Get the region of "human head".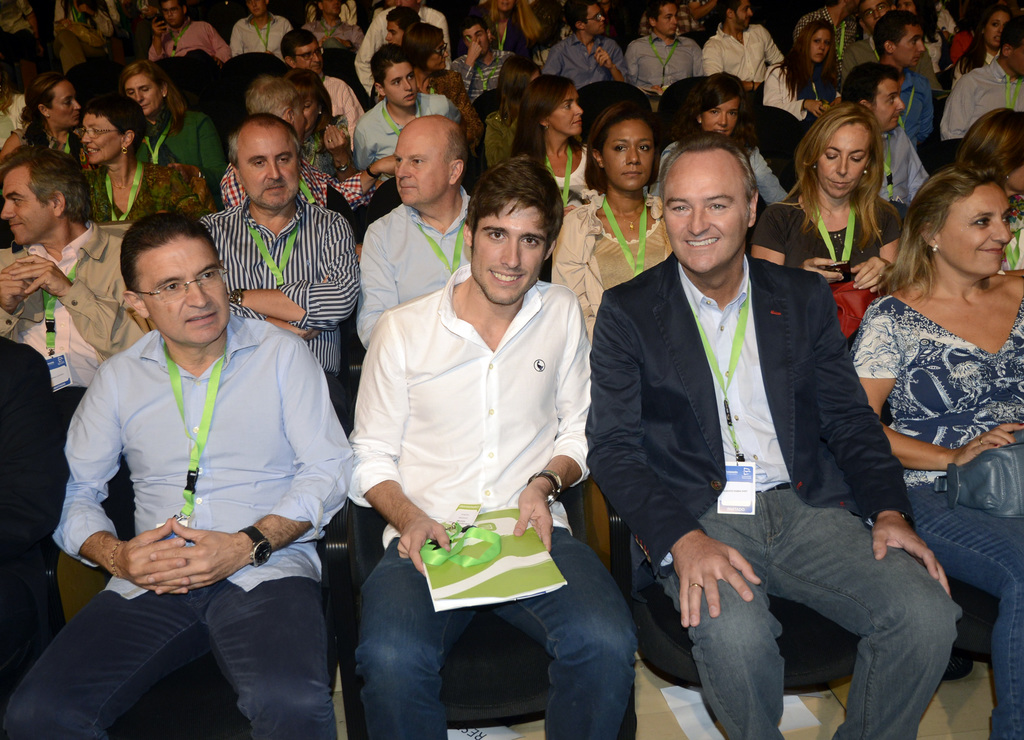
region(800, 21, 838, 64).
